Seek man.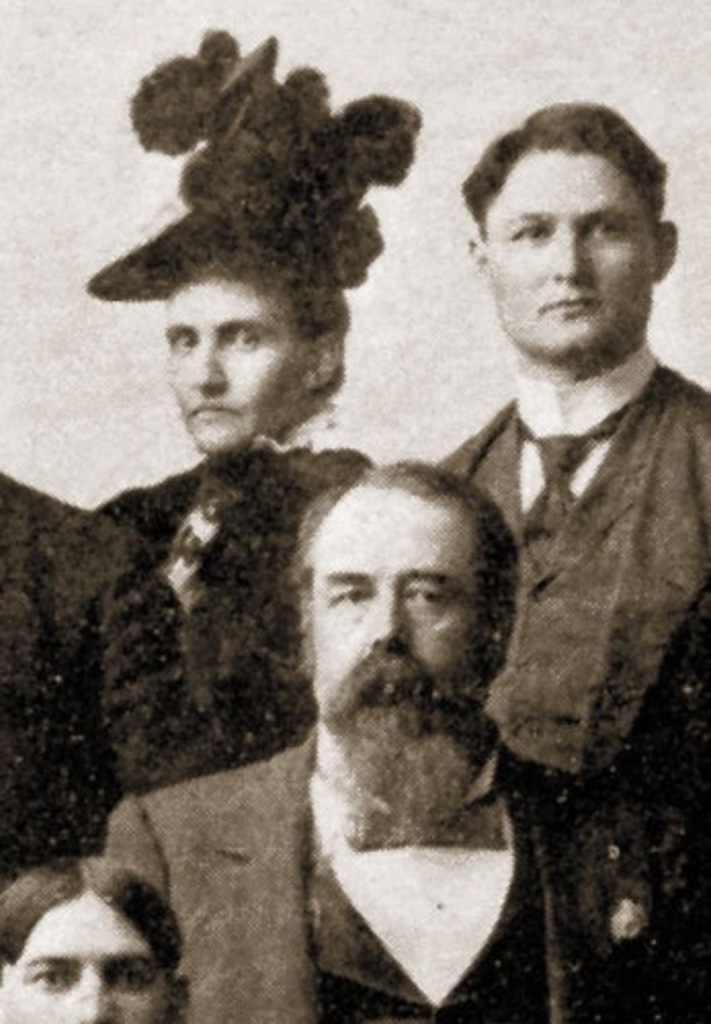
428,96,709,1022.
